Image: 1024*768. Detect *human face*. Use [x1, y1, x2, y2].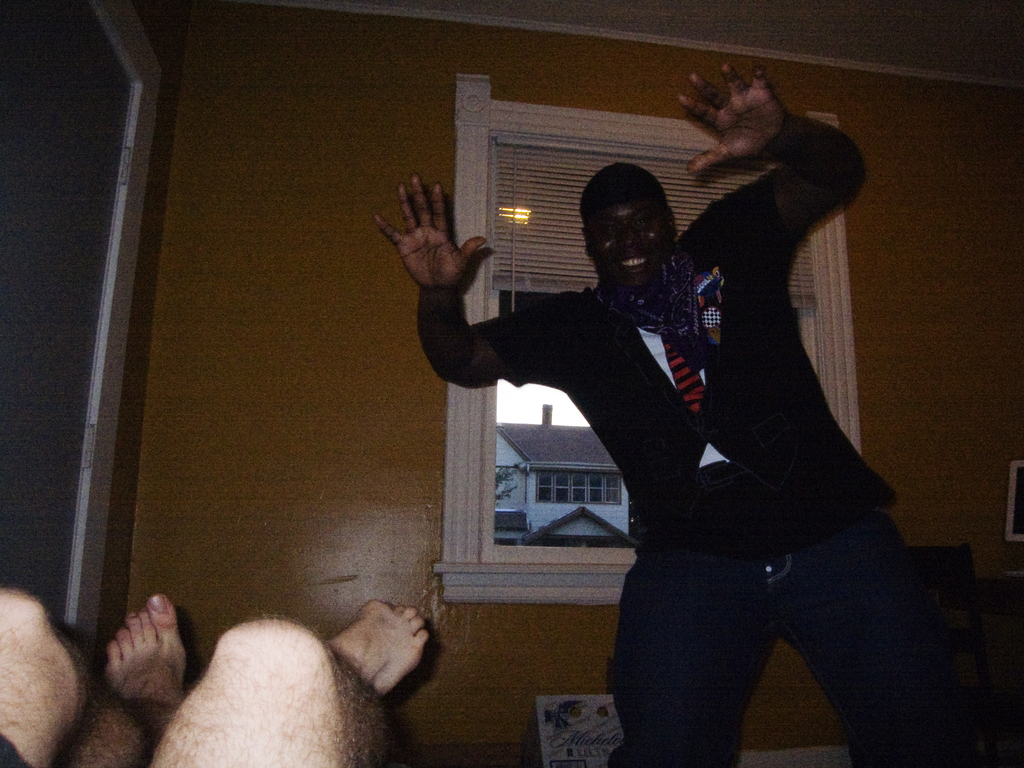
[579, 186, 675, 297].
